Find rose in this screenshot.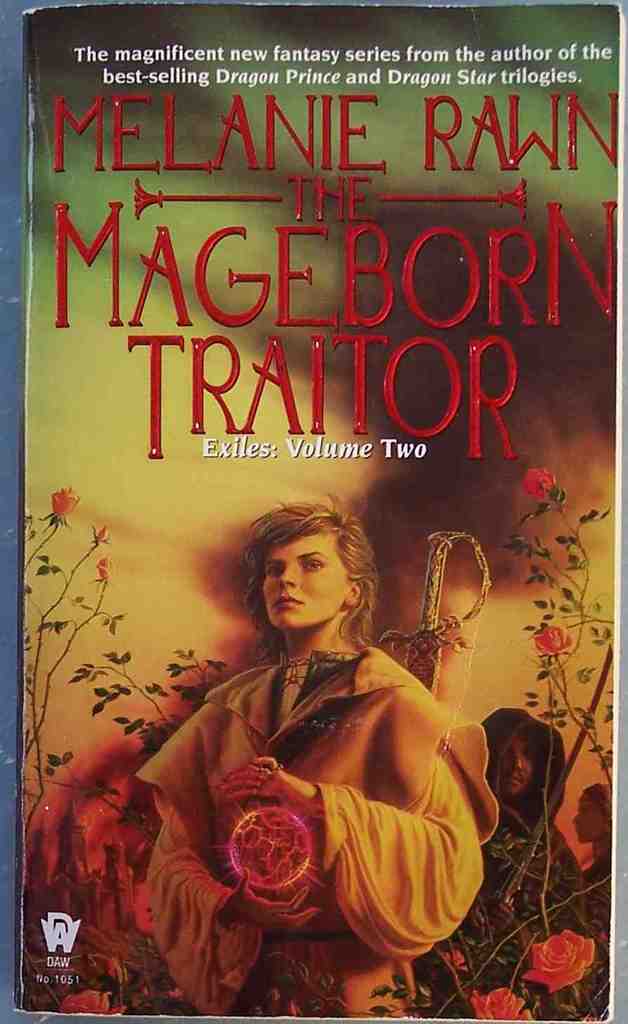
The bounding box for rose is detection(533, 626, 572, 658).
